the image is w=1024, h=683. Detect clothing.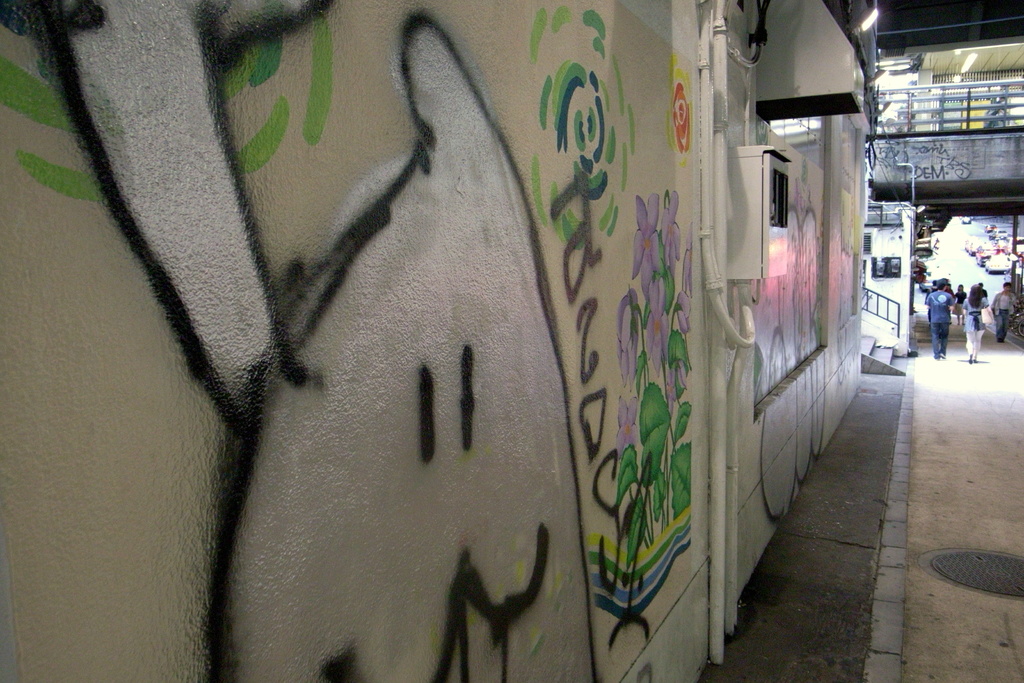
Detection: select_region(934, 286, 954, 353).
